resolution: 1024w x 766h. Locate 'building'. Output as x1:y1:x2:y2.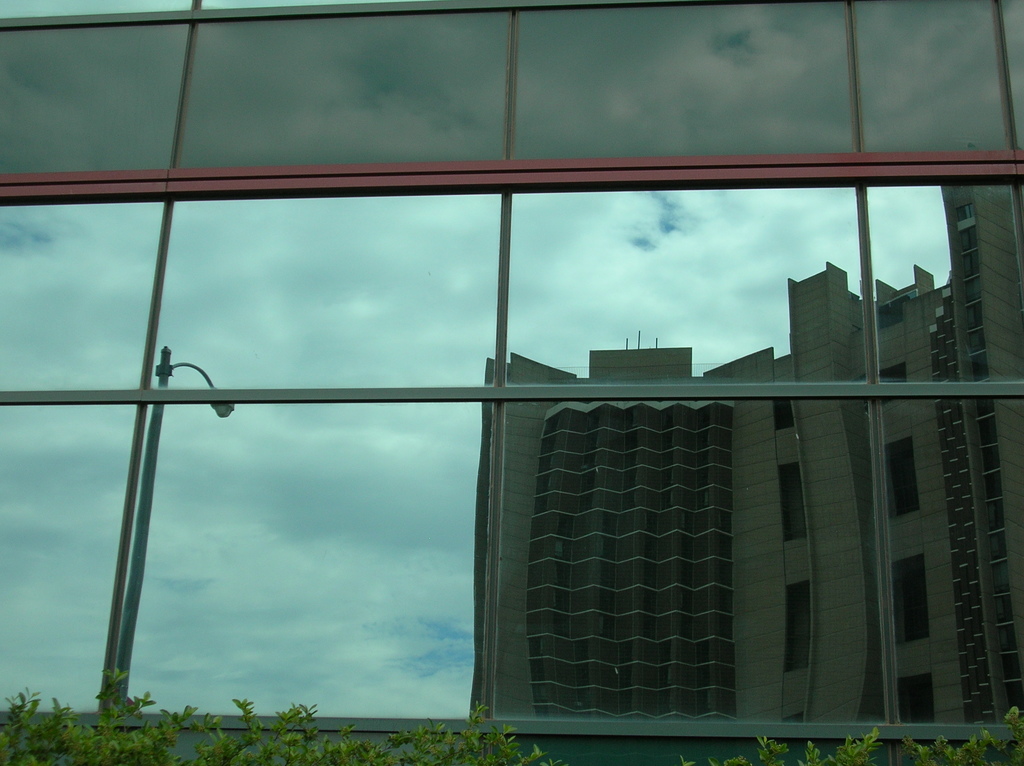
0:0:1023:765.
